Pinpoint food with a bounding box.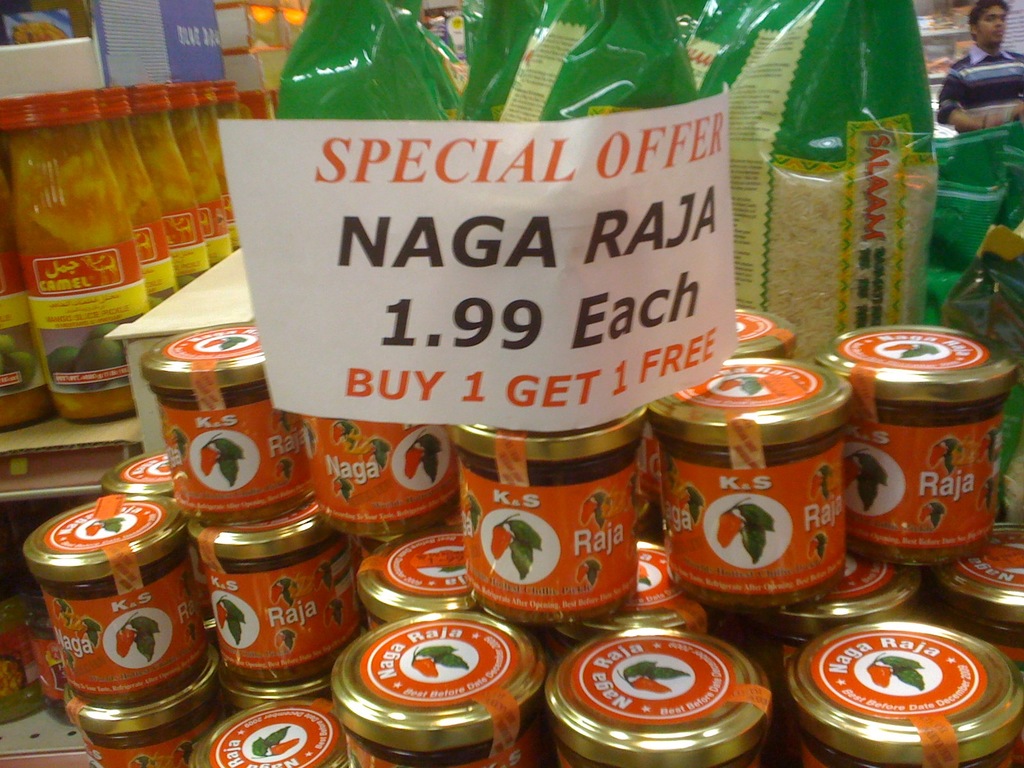
Rect(117, 610, 163, 659).
